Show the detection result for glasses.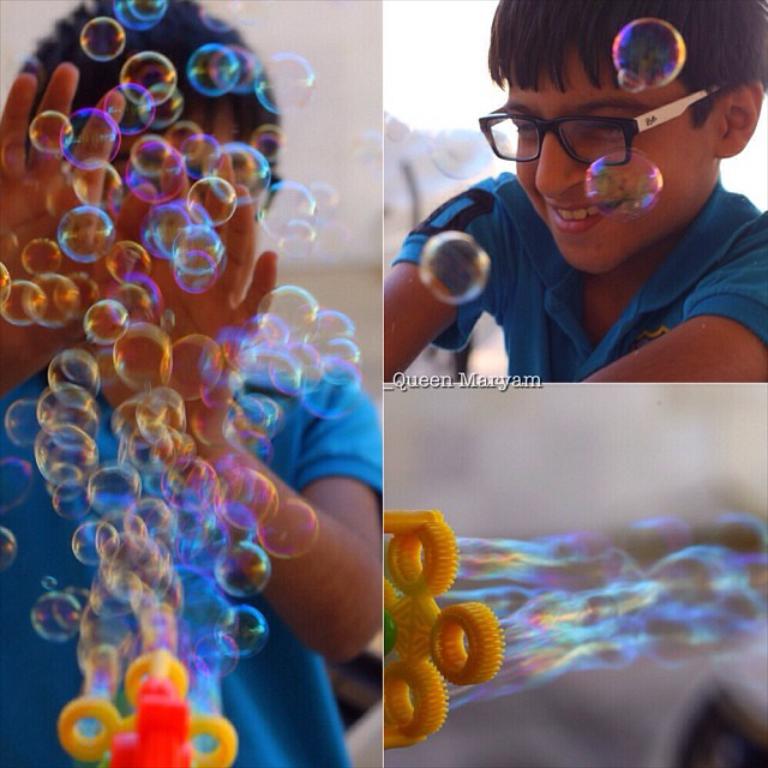
crop(476, 83, 716, 167).
